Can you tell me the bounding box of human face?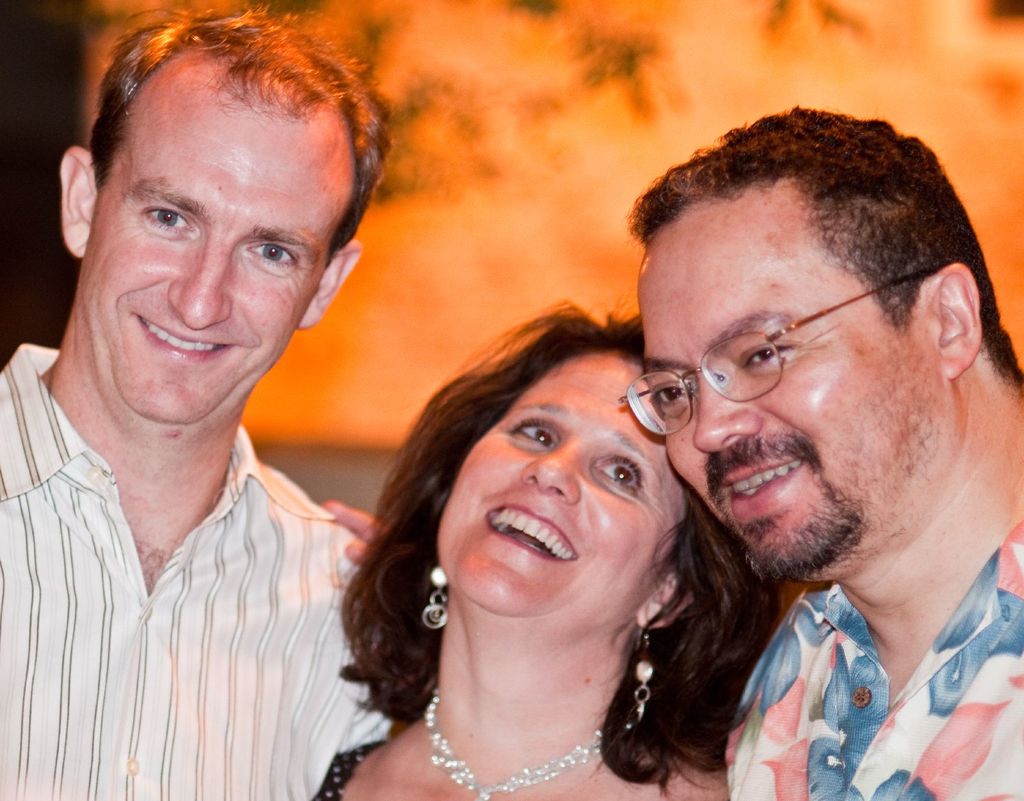
detection(97, 97, 356, 426).
